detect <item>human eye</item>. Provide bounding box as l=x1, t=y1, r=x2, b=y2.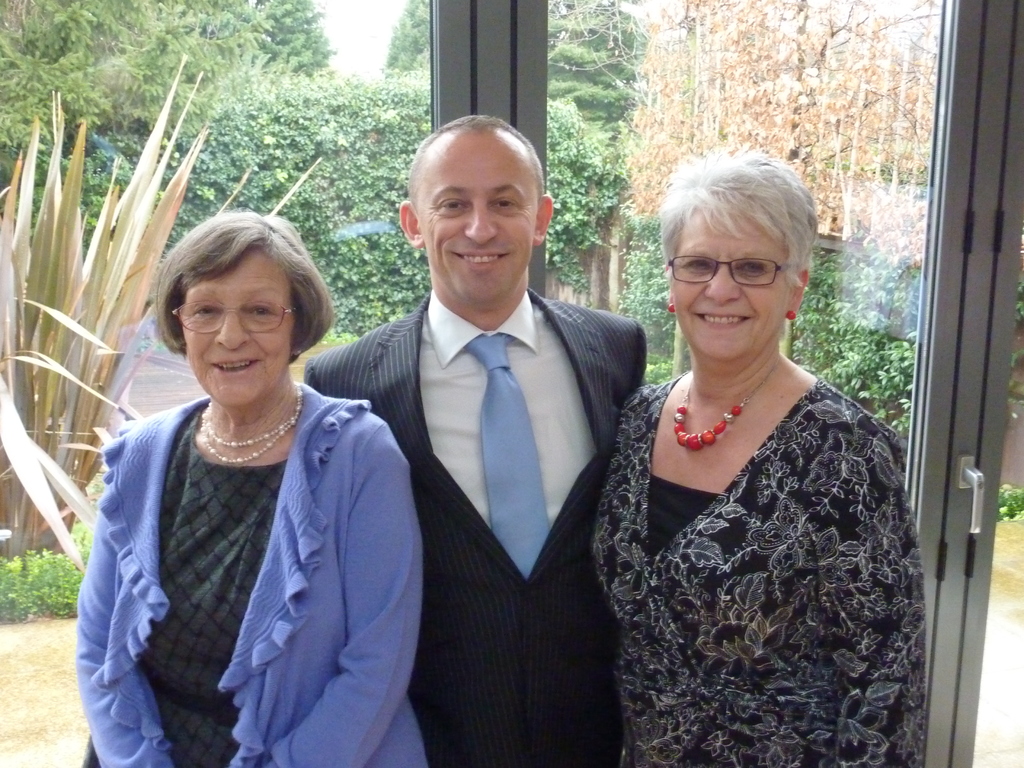
l=189, t=298, r=223, b=323.
